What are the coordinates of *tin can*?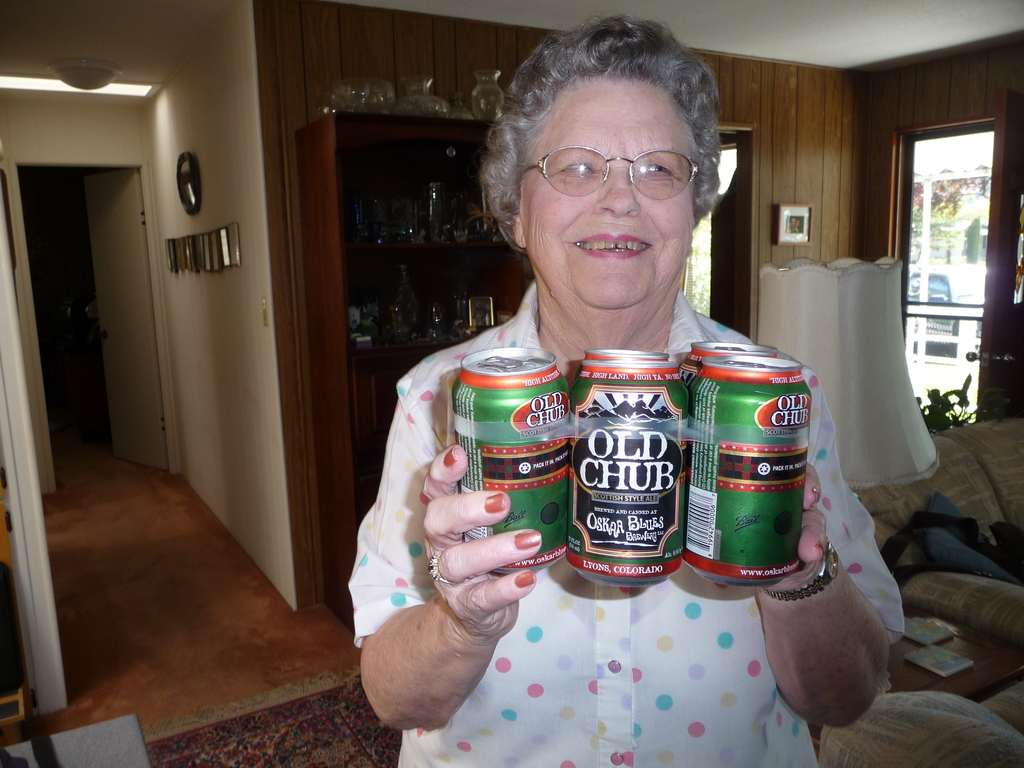
{"x1": 573, "y1": 346, "x2": 671, "y2": 381}.
